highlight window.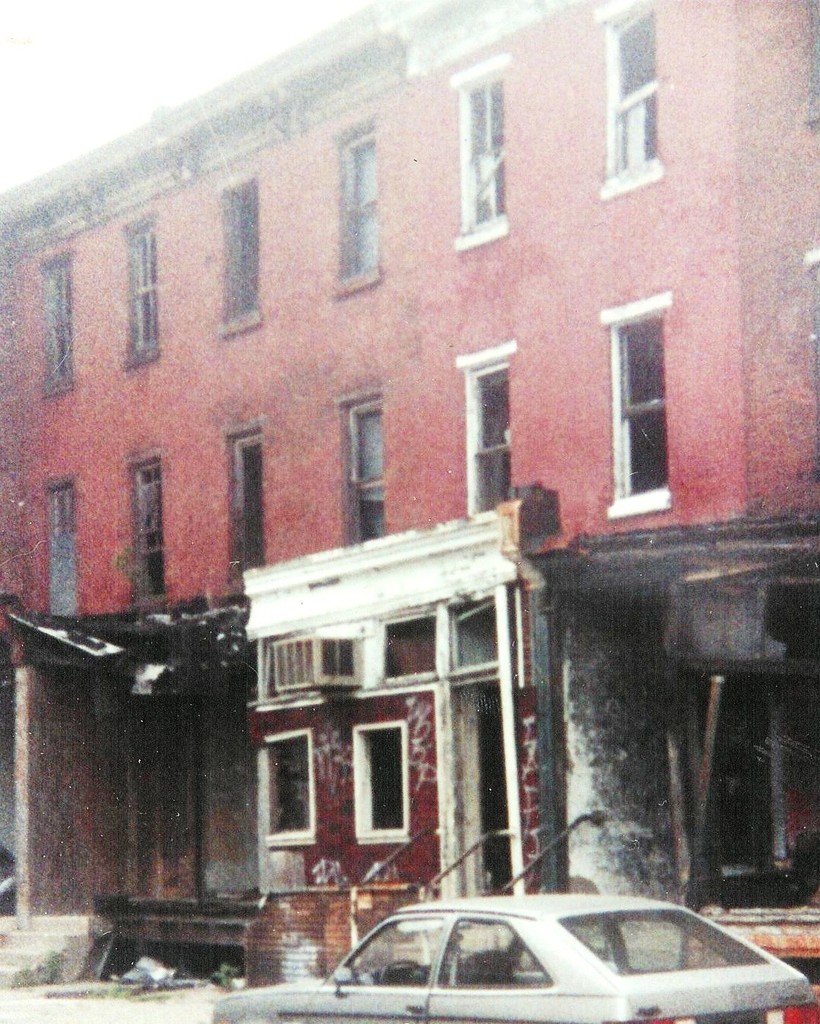
Highlighted region: 233,425,268,574.
